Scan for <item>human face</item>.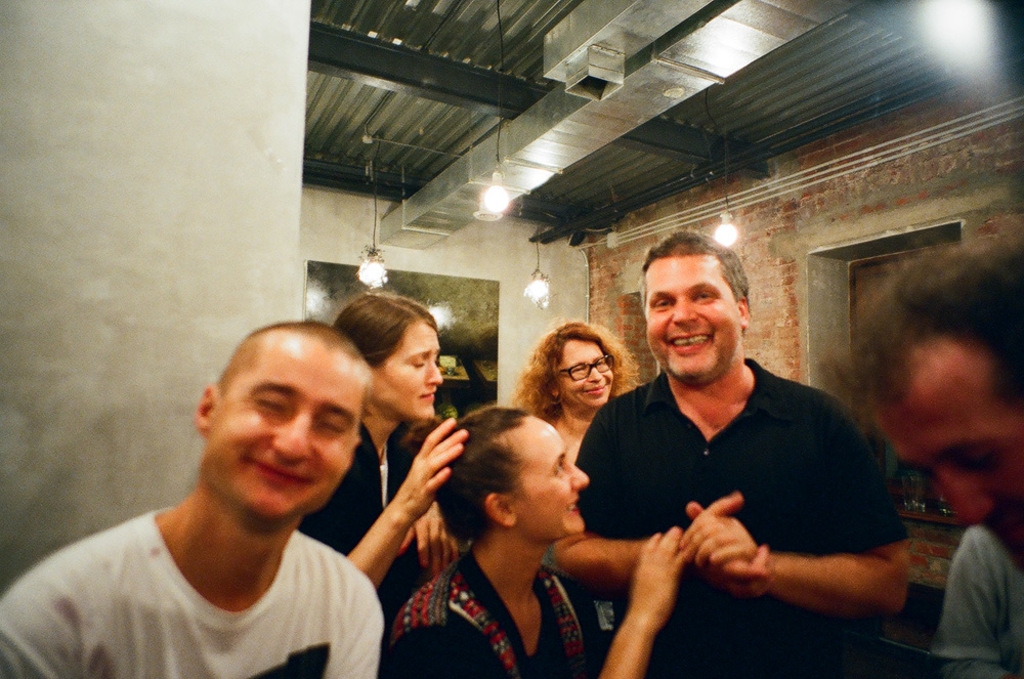
Scan result: rect(207, 340, 359, 524).
